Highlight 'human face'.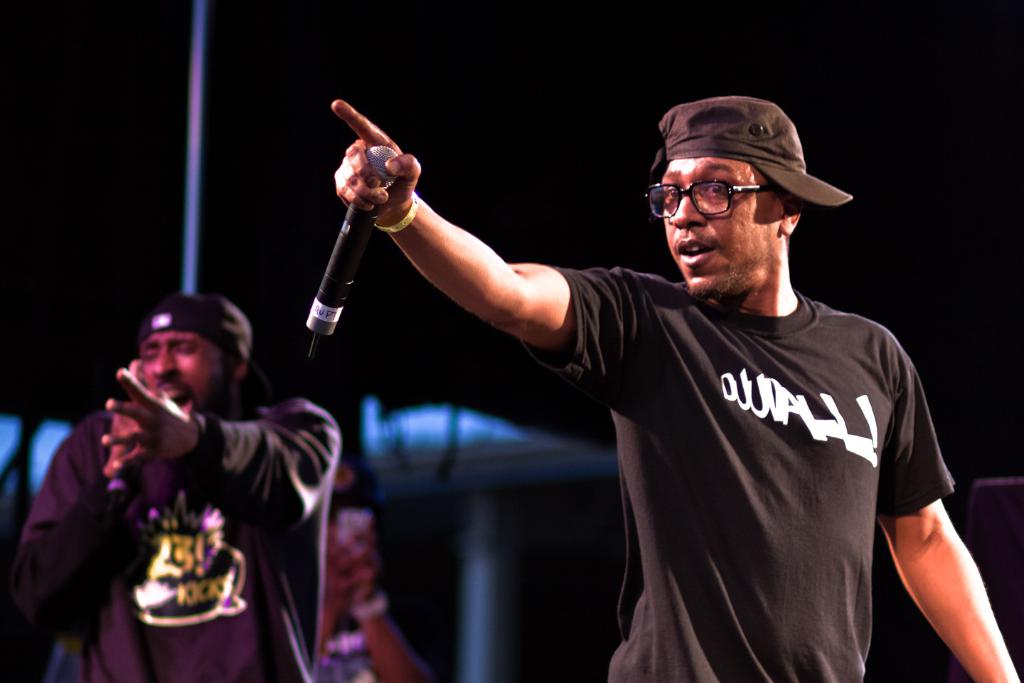
Highlighted region: x1=140, y1=335, x2=228, y2=414.
